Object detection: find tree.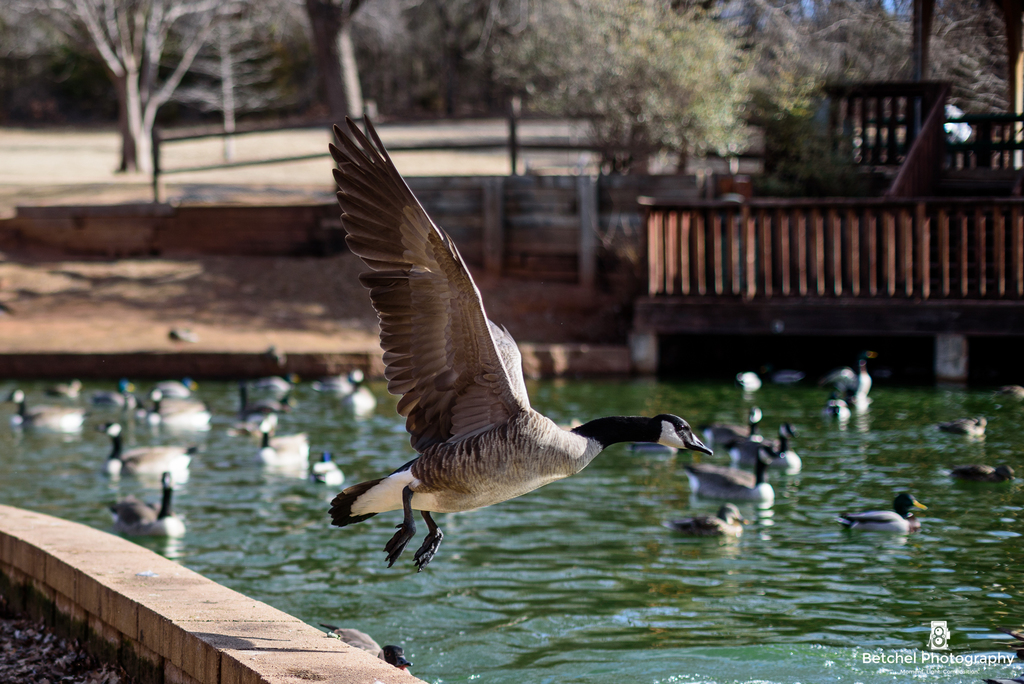
<bbox>307, 0, 364, 161</bbox>.
